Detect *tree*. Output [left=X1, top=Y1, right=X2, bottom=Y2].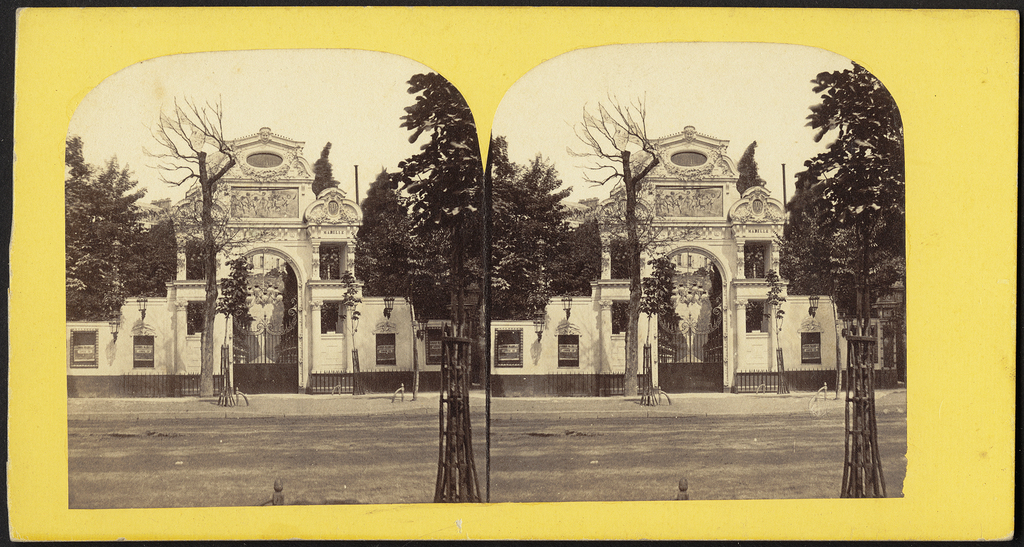
[left=388, top=74, right=483, bottom=500].
